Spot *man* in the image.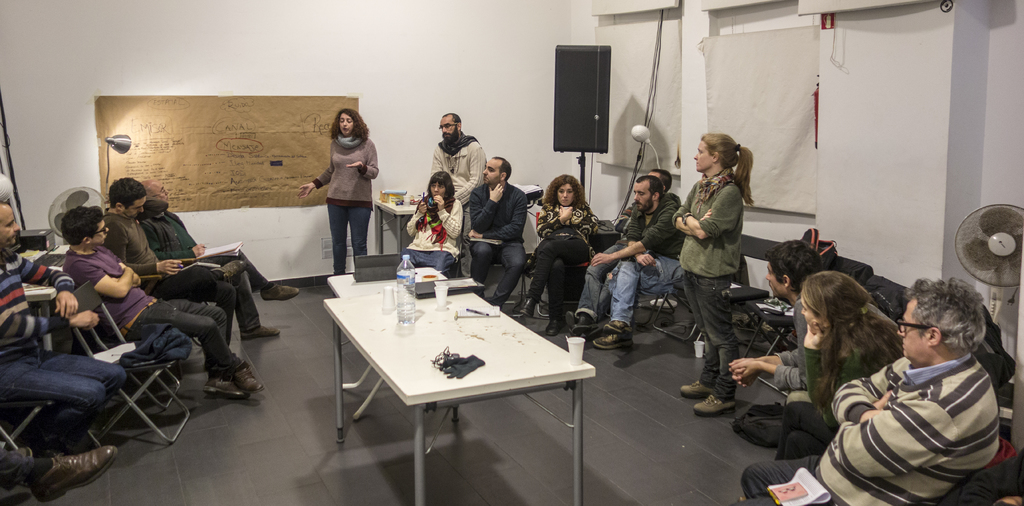
*man* found at bbox=(564, 170, 681, 344).
